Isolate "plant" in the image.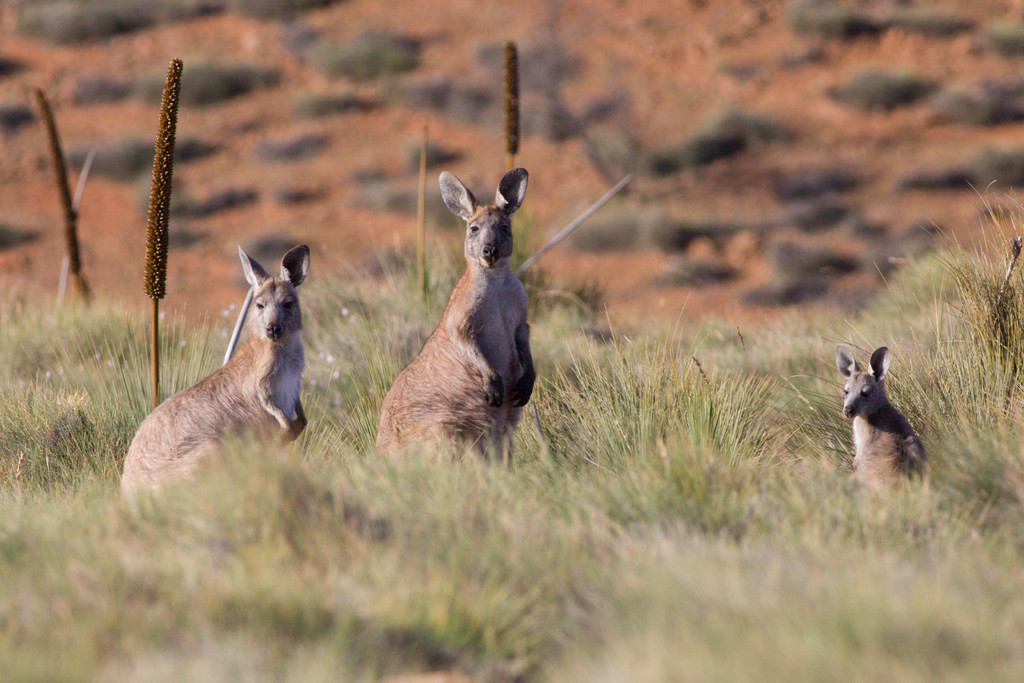
Isolated region: 736/272/859/309.
